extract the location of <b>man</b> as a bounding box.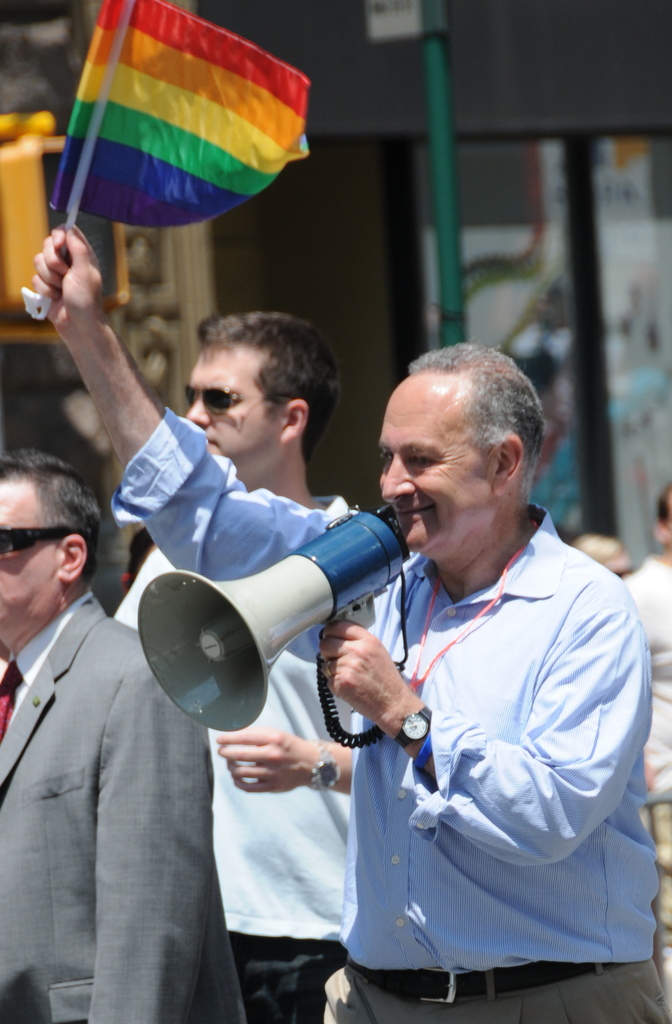
region(108, 302, 359, 1023).
